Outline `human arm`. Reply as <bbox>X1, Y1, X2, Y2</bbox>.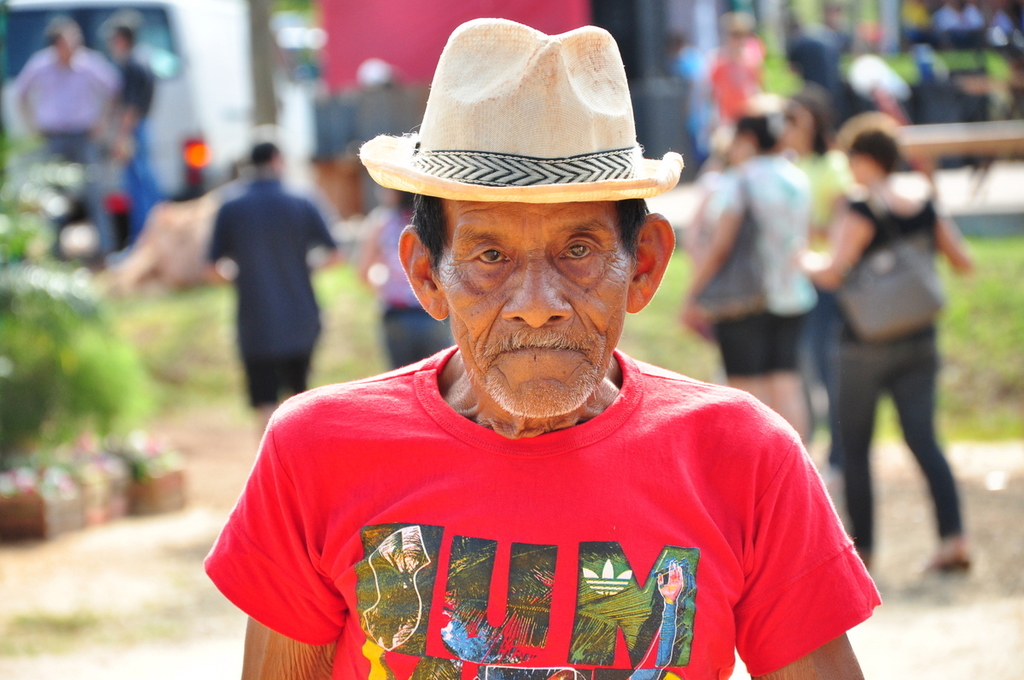
<bbox>203, 212, 241, 287</bbox>.
